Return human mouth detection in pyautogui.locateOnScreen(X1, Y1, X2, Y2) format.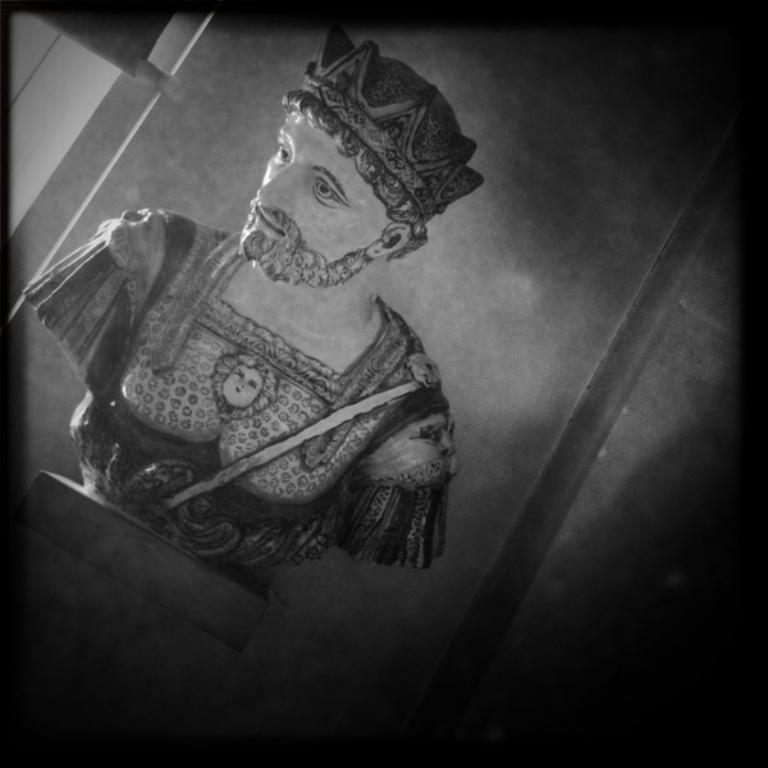
pyautogui.locateOnScreen(257, 210, 282, 236).
